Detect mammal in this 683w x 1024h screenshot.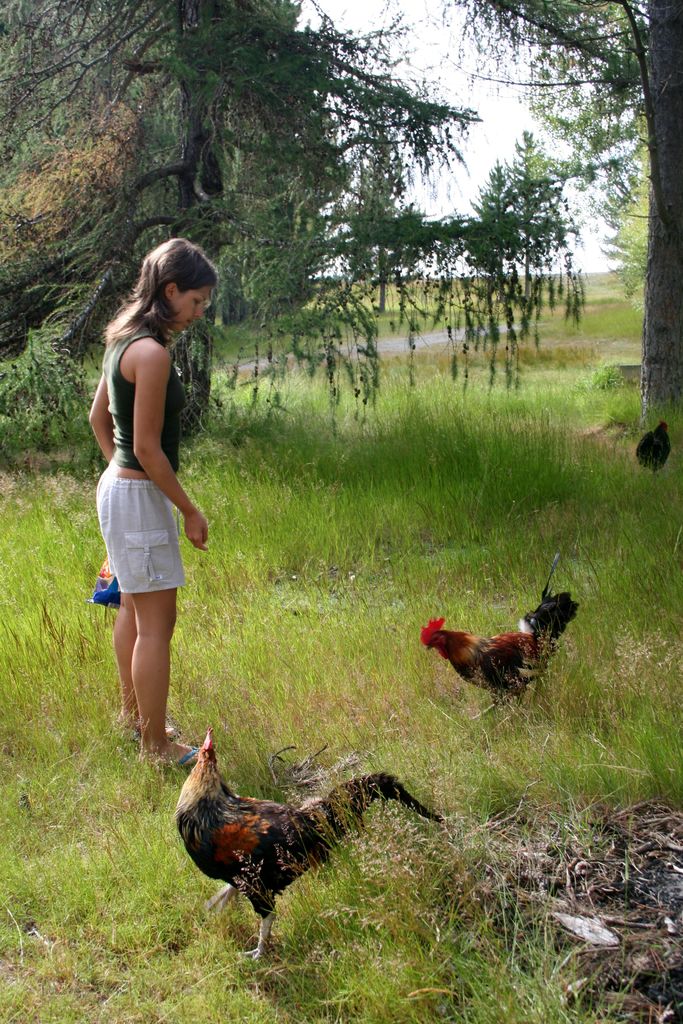
Detection: 76:205:219:681.
